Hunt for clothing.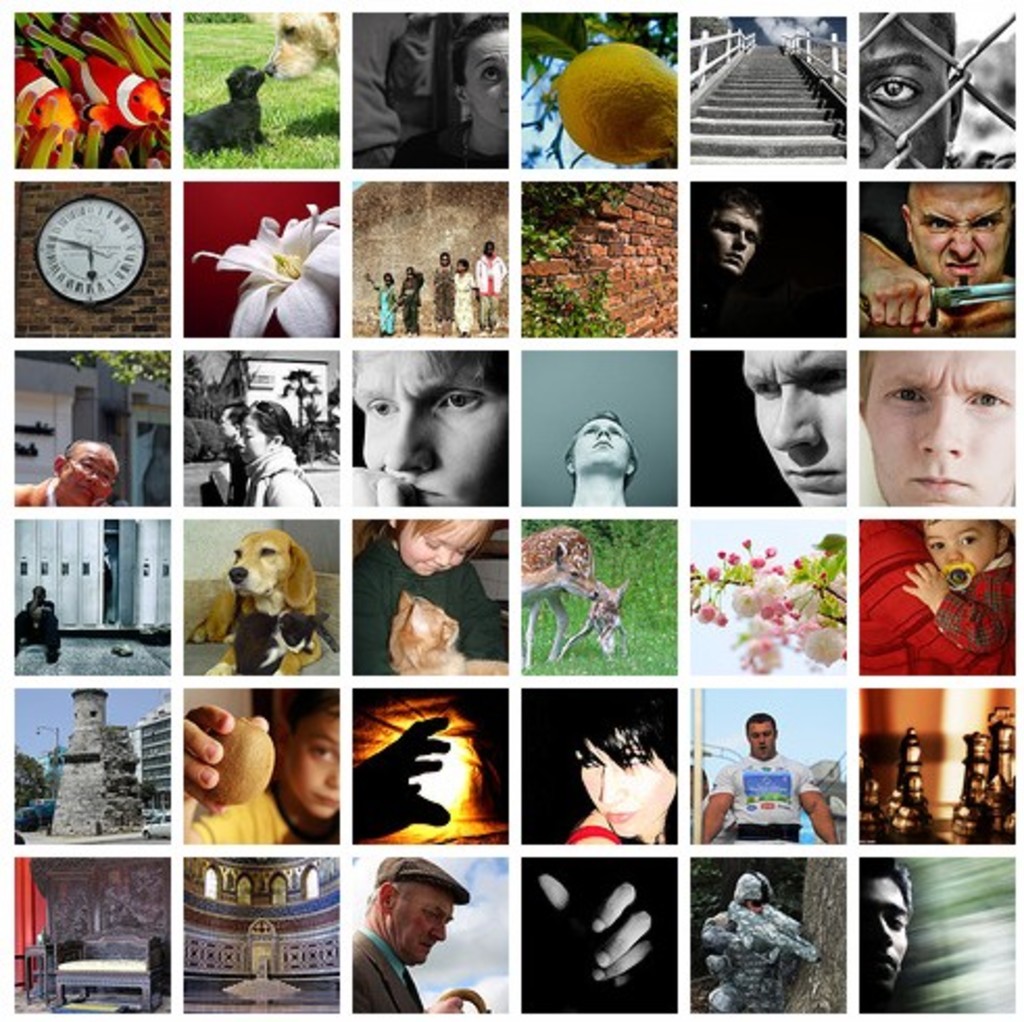
Hunted down at (15, 599, 58, 651).
